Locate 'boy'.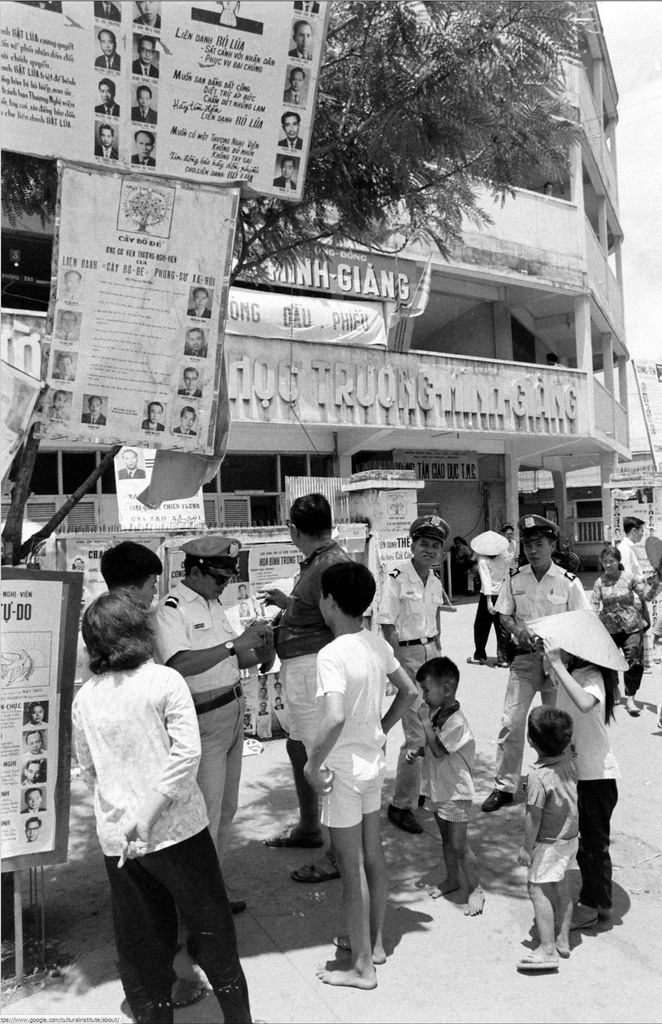
Bounding box: [373, 515, 453, 834].
